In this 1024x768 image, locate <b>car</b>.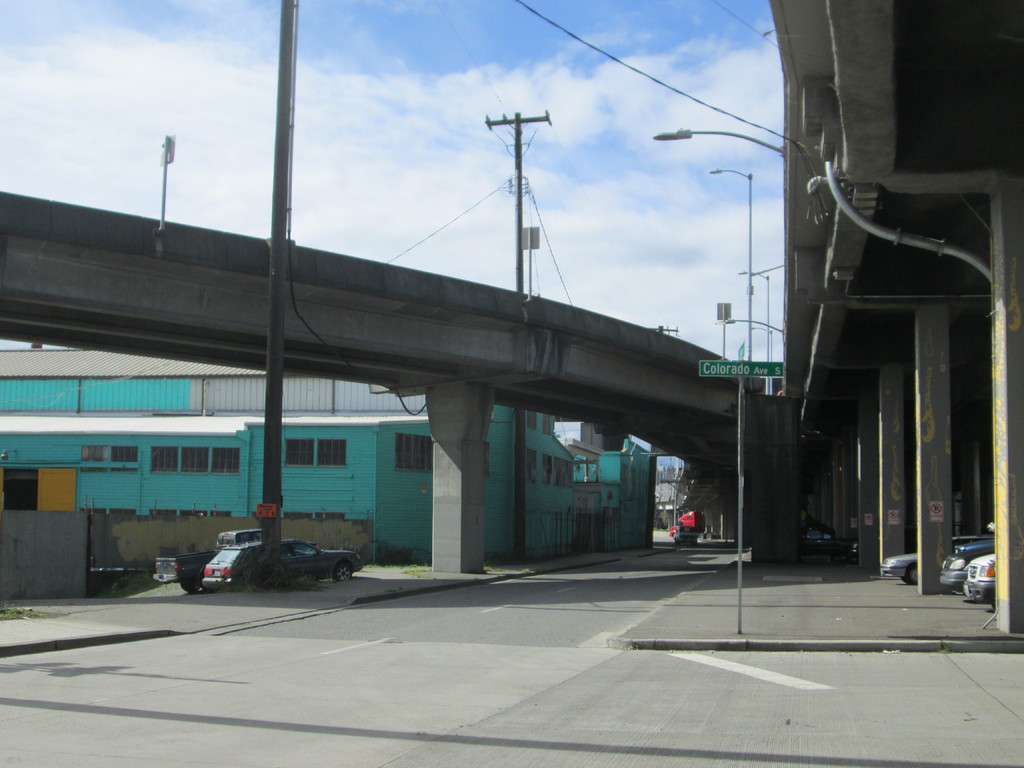
Bounding box: x1=874 y1=534 x2=996 y2=585.
